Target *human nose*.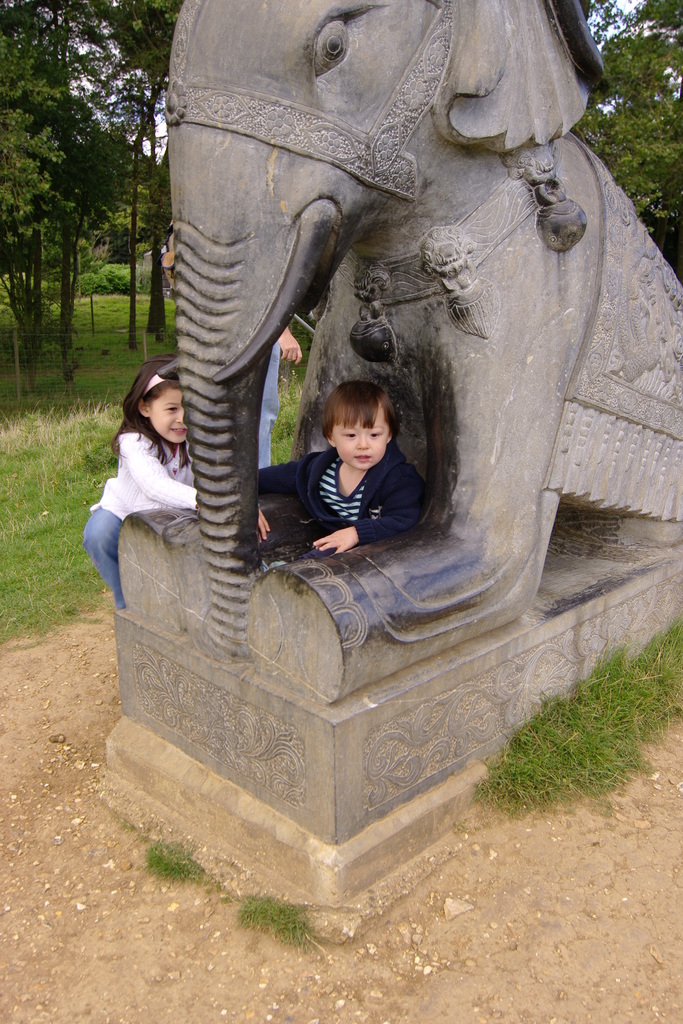
Target region: Rect(352, 436, 370, 450).
